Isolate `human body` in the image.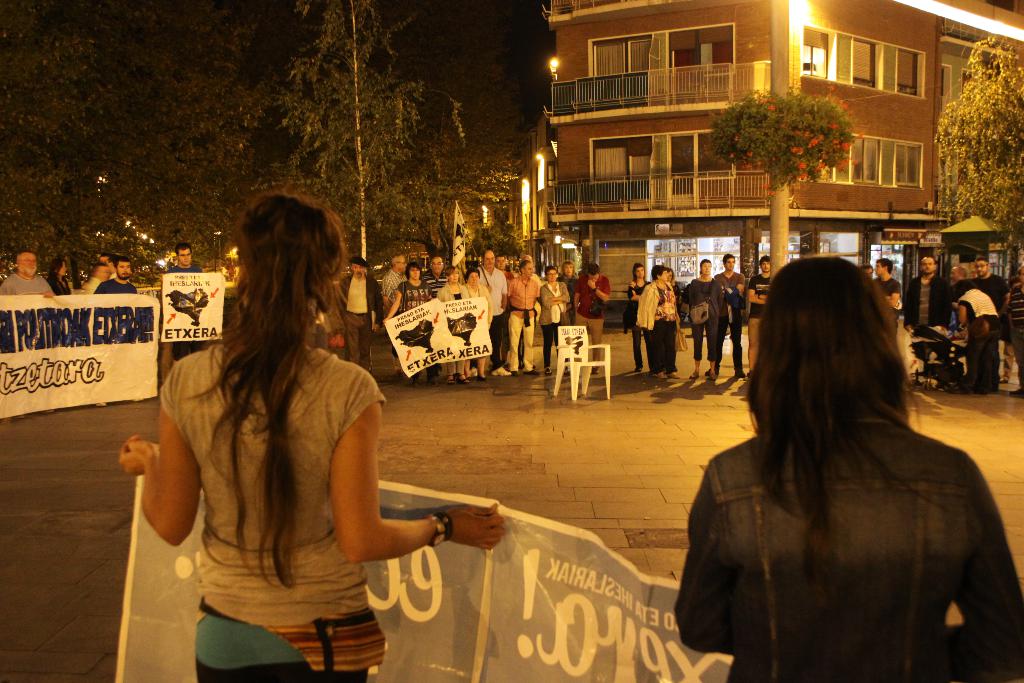
Isolated region: bbox(421, 259, 444, 375).
